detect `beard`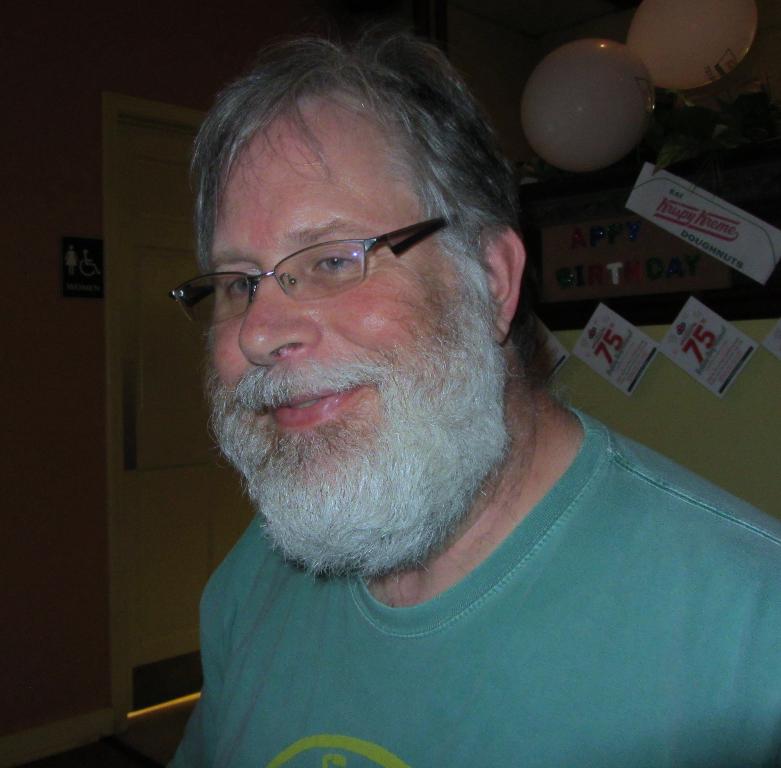
{"left": 208, "top": 249, "right": 509, "bottom": 583}
